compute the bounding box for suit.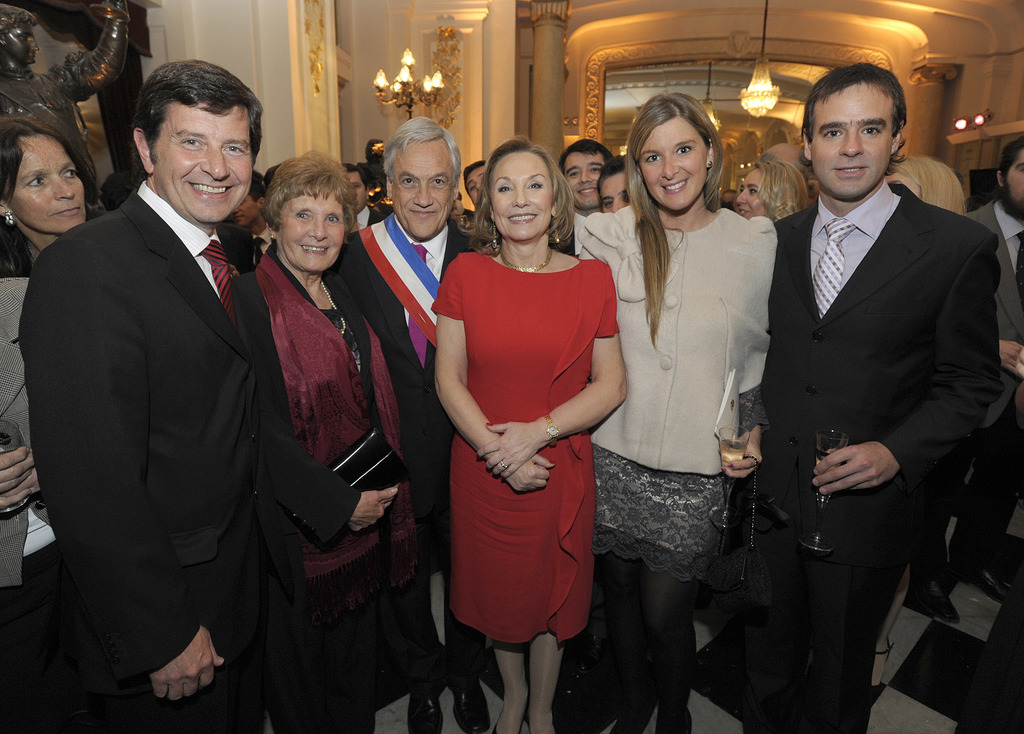
332, 211, 490, 561.
